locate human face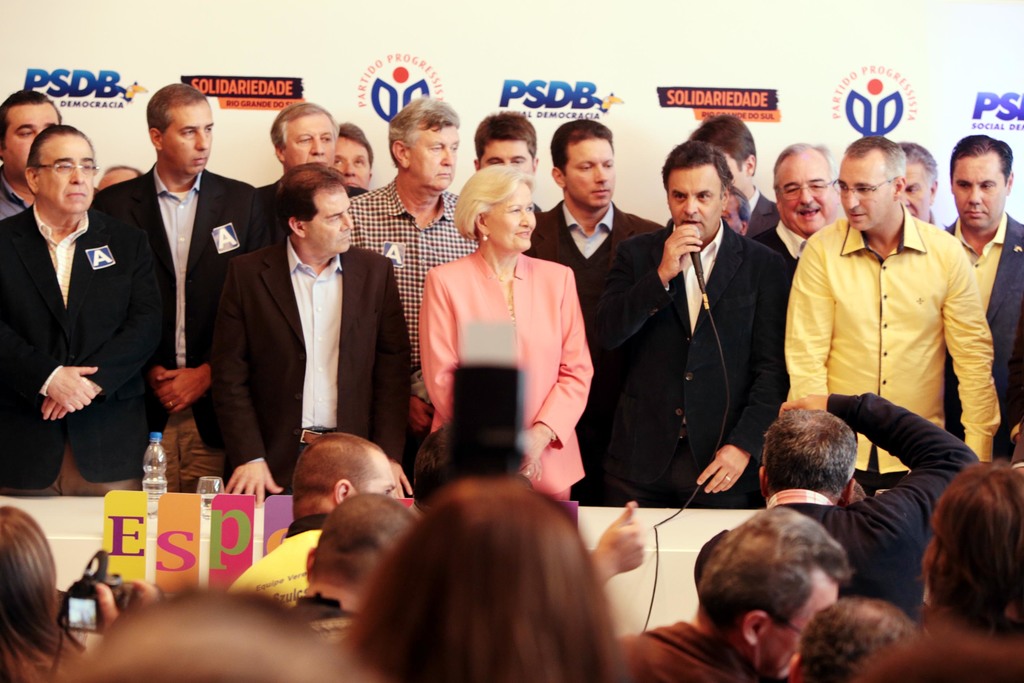
rect(669, 160, 727, 241)
